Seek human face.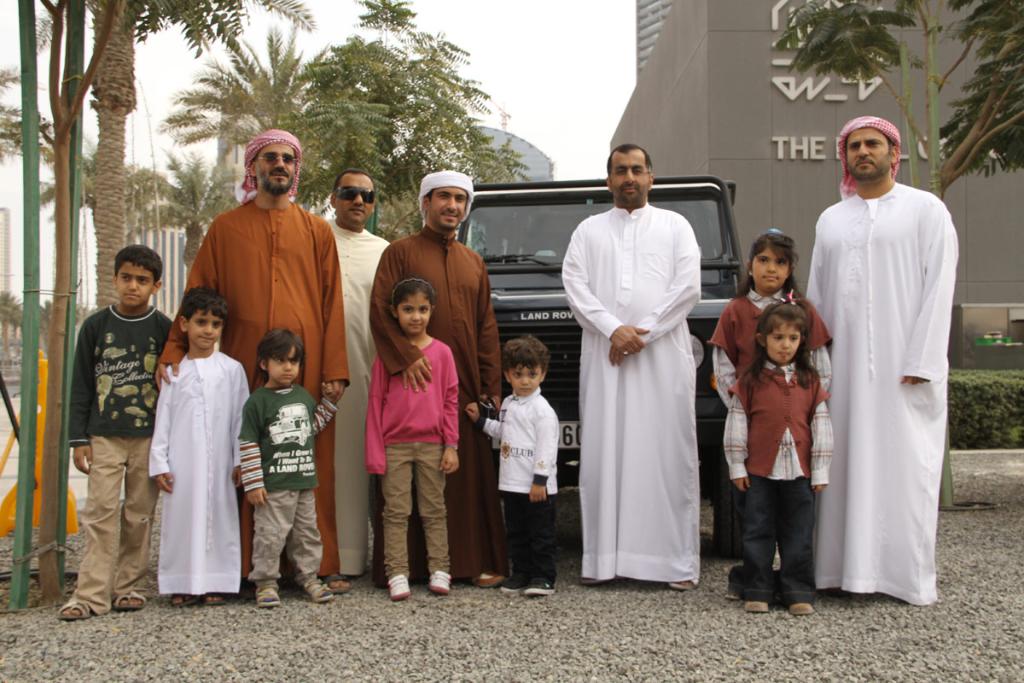
l=186, t=306, r=222, b=352.
